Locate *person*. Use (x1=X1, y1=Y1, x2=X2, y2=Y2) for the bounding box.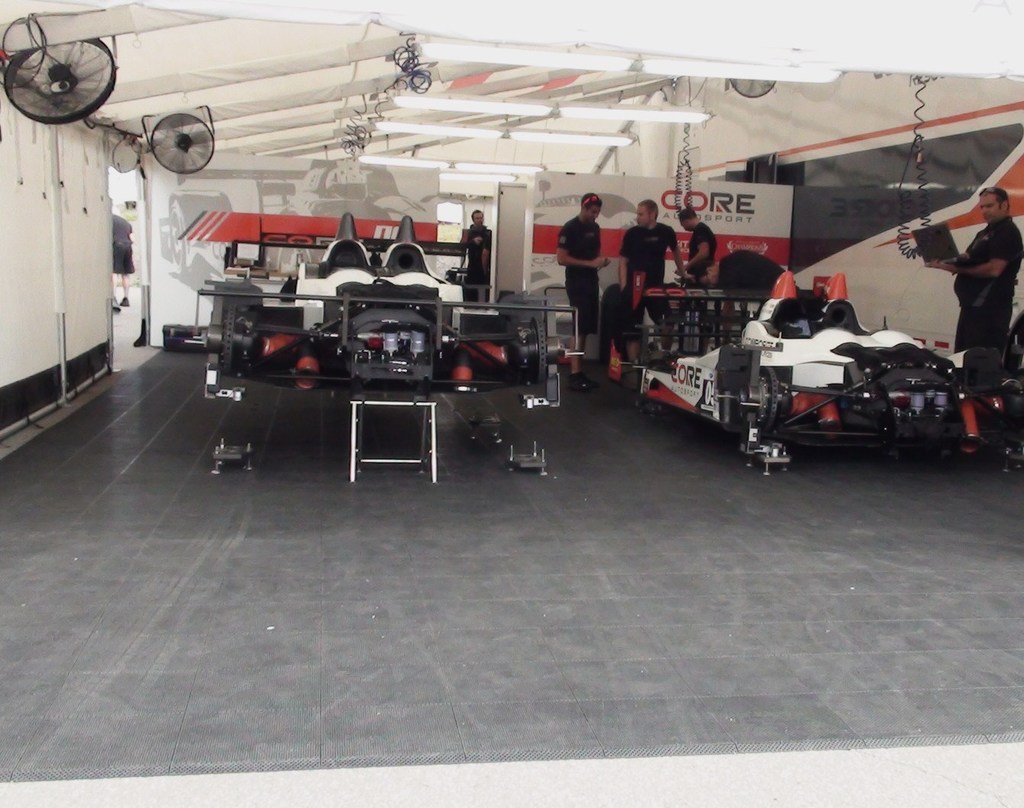
(x1=459, y1=204, x2=498, y2=295).
